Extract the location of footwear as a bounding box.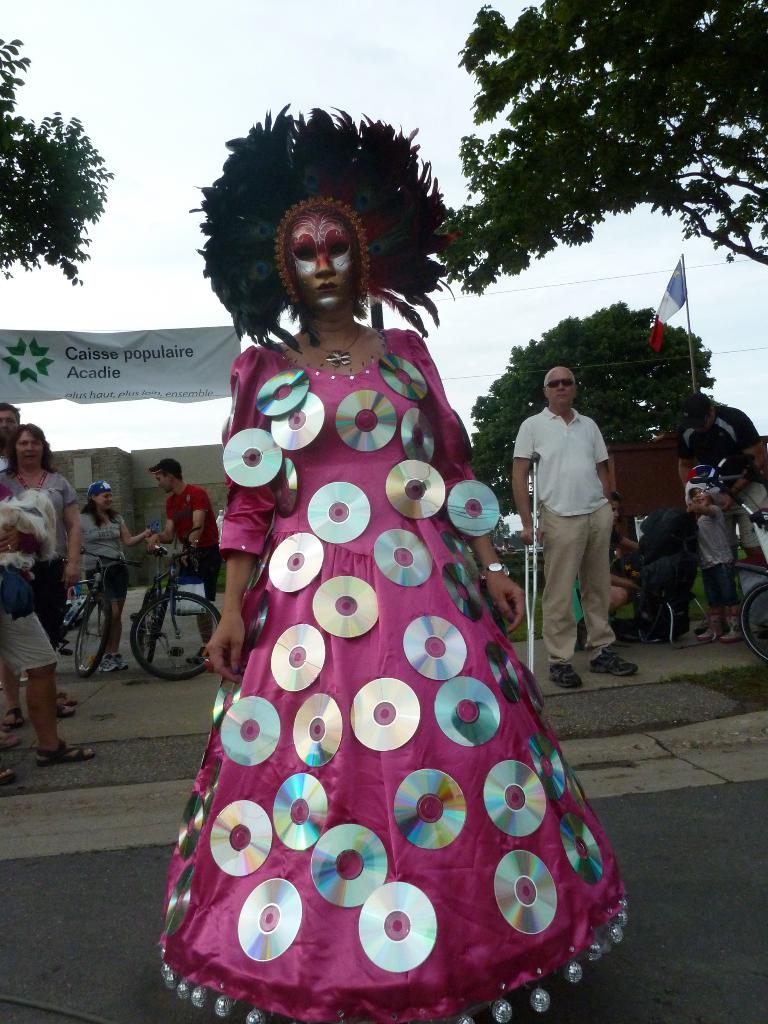
<bbox>0, 765, 18, 784</bbox>.
